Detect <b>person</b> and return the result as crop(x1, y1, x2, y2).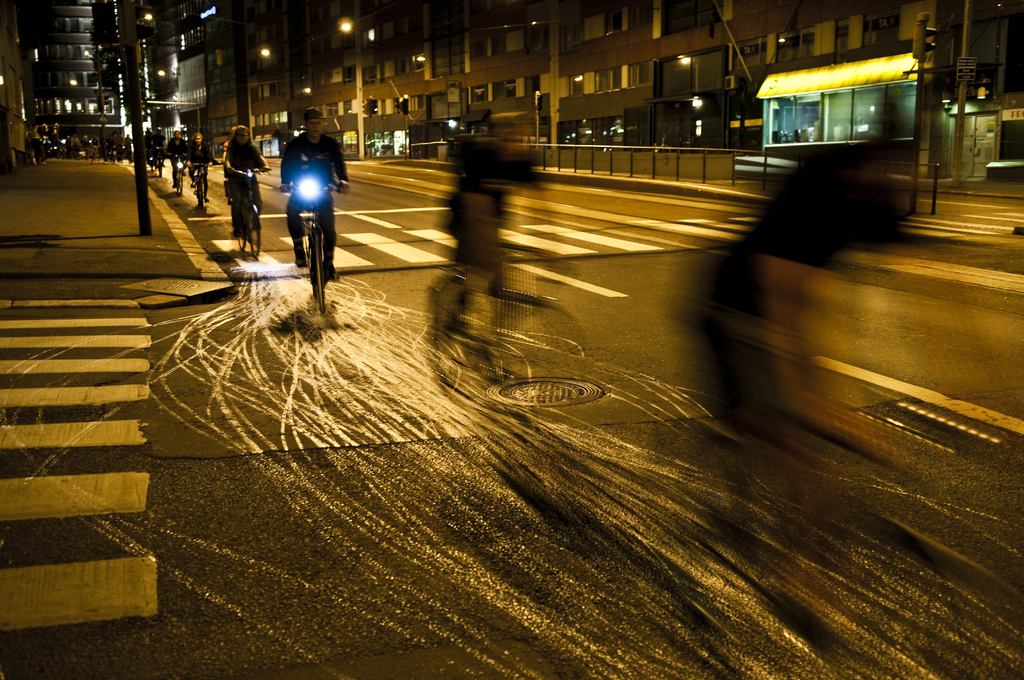
crop(189, 130, 215, 197).
